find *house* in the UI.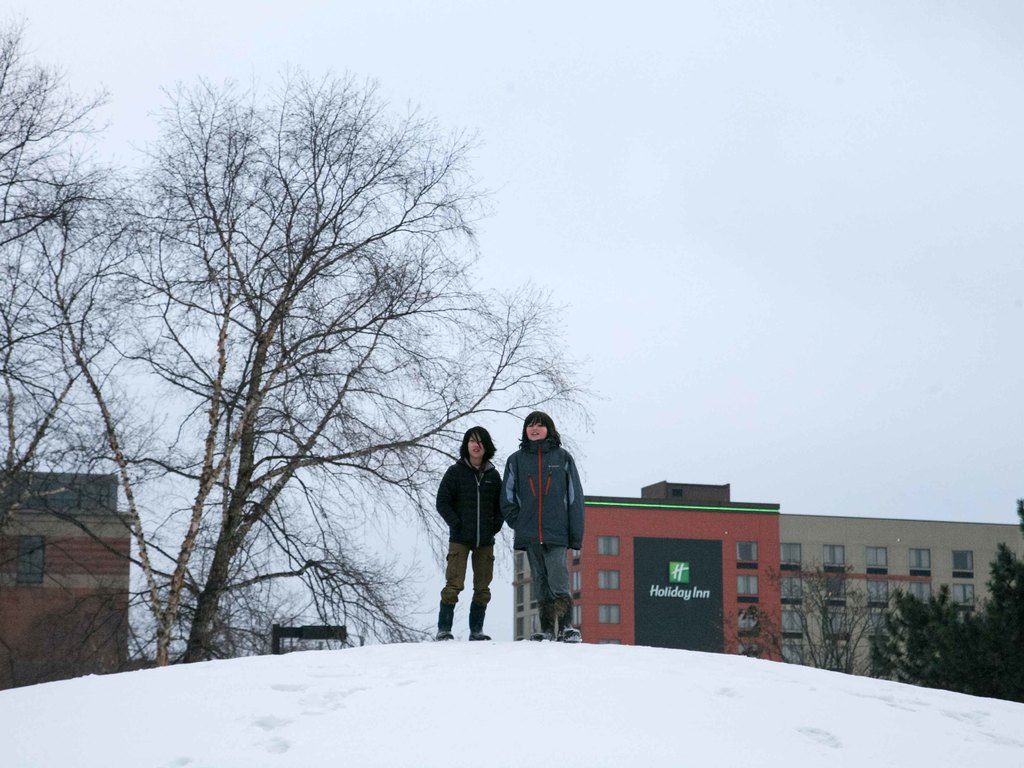
UI element at [x1=793, y1=540, x2=993, y2=655].
